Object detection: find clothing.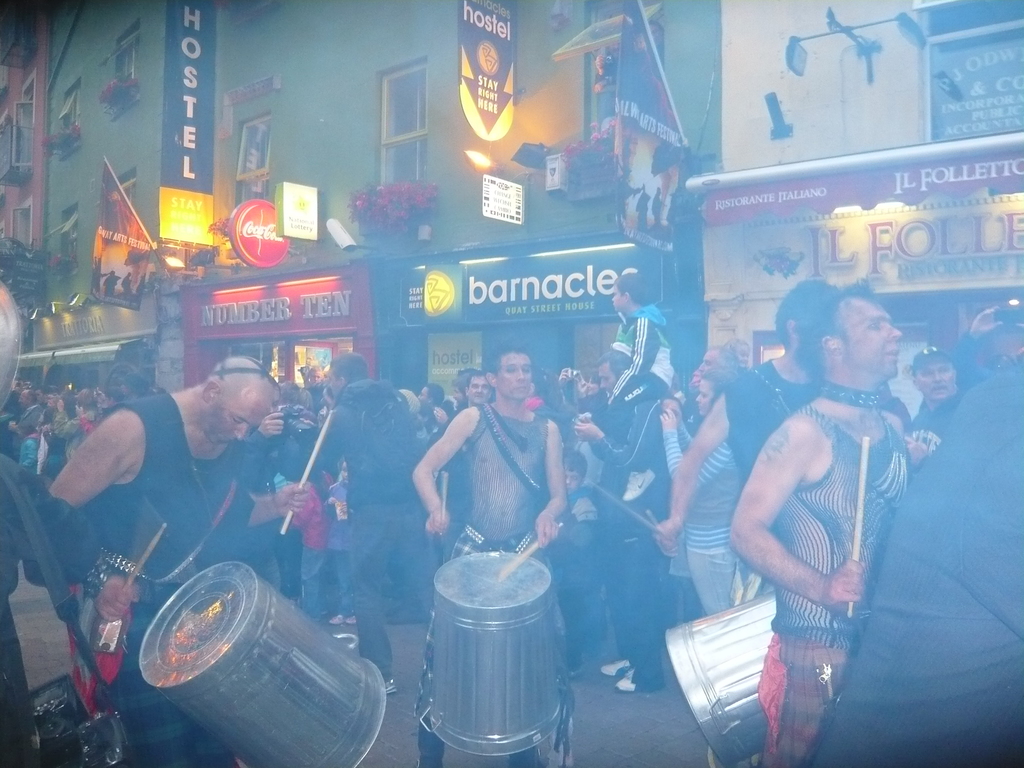
locate(689, 548, 742, 628).
